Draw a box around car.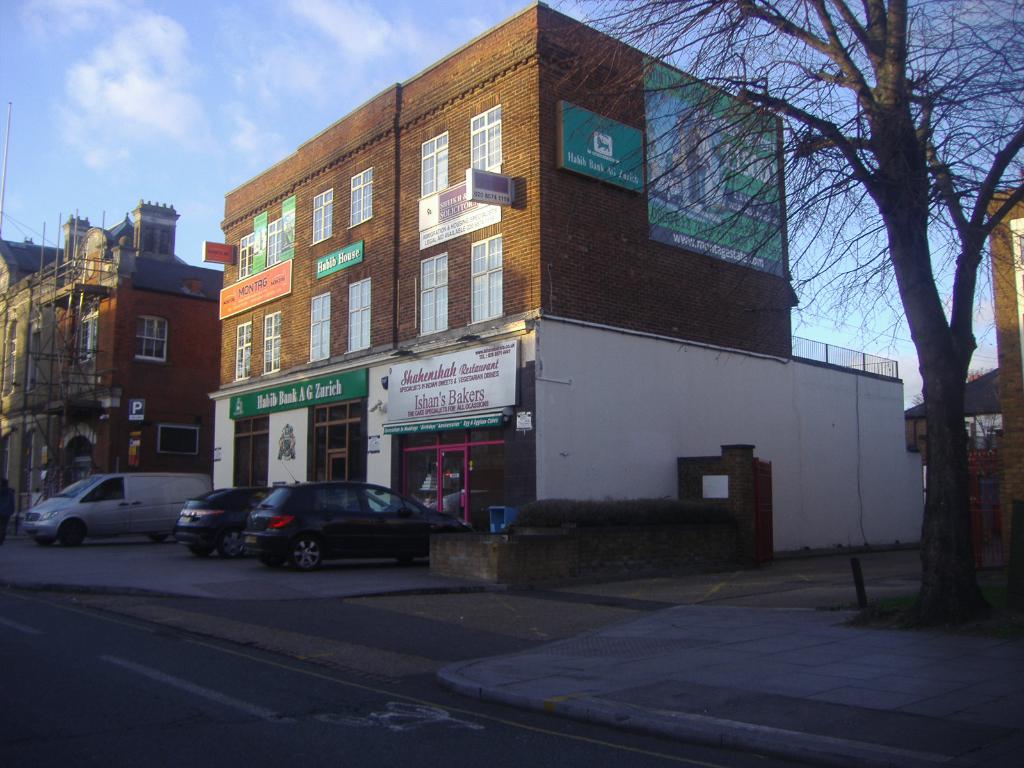
<bbox>182, 482, 275, 557</bbox>.
